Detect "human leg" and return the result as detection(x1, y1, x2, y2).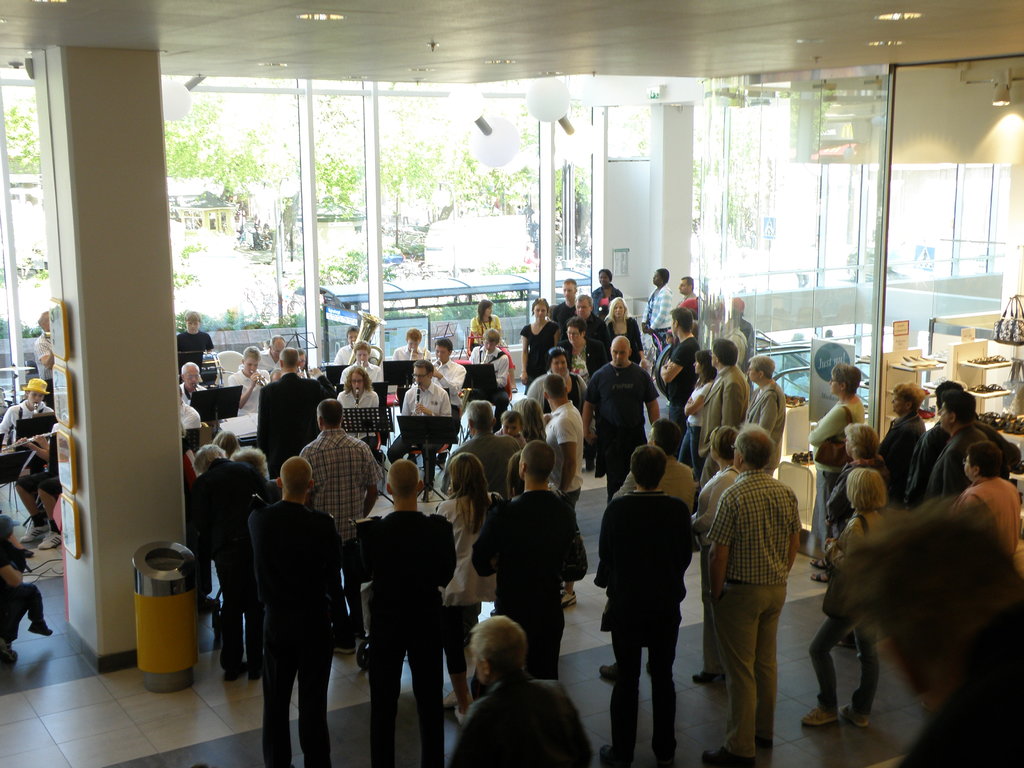
detection(803, 610, 865, 725).
